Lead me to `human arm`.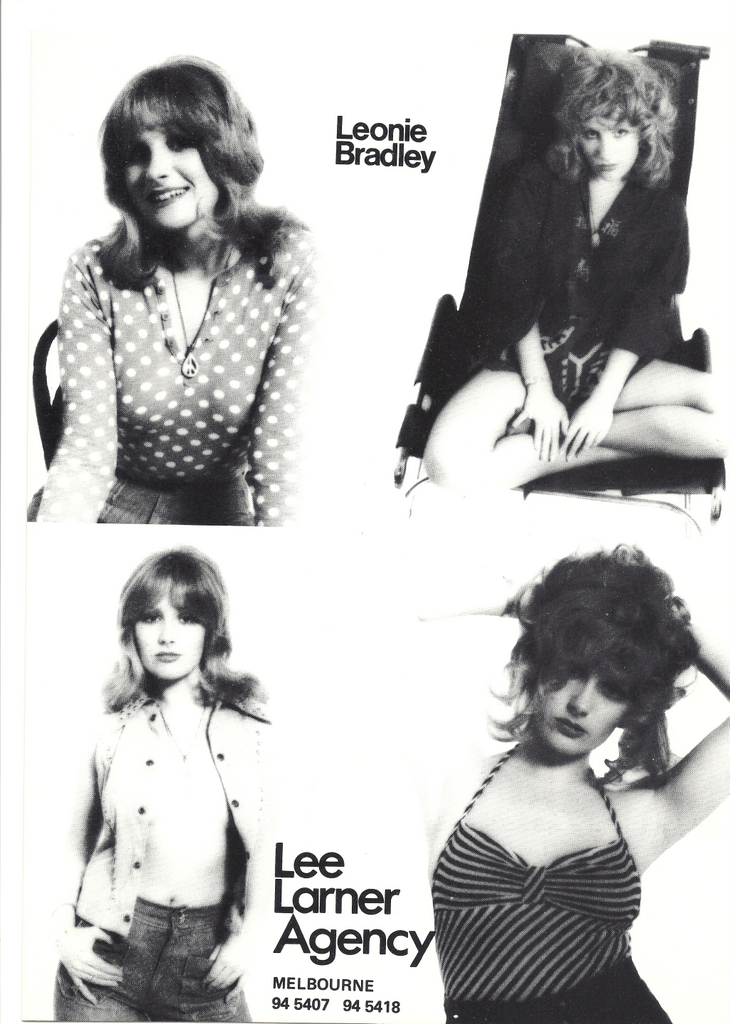
Lead to locate(620, 596, 729, 862).
